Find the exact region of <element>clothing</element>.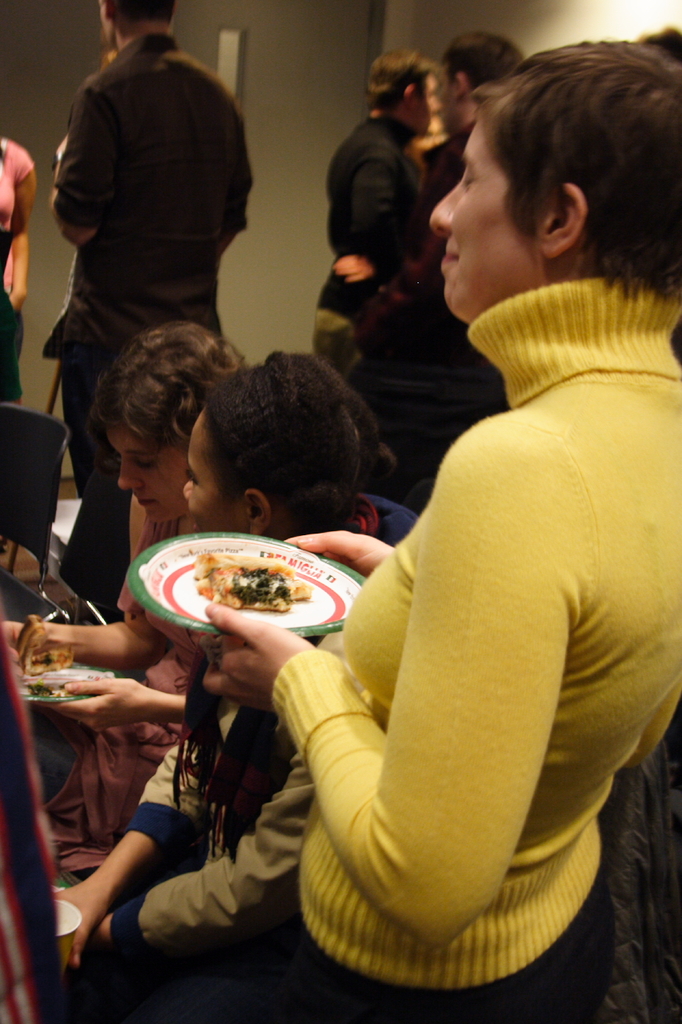
Exact region: x1=31, y1=509, x2=189, y2=874.
